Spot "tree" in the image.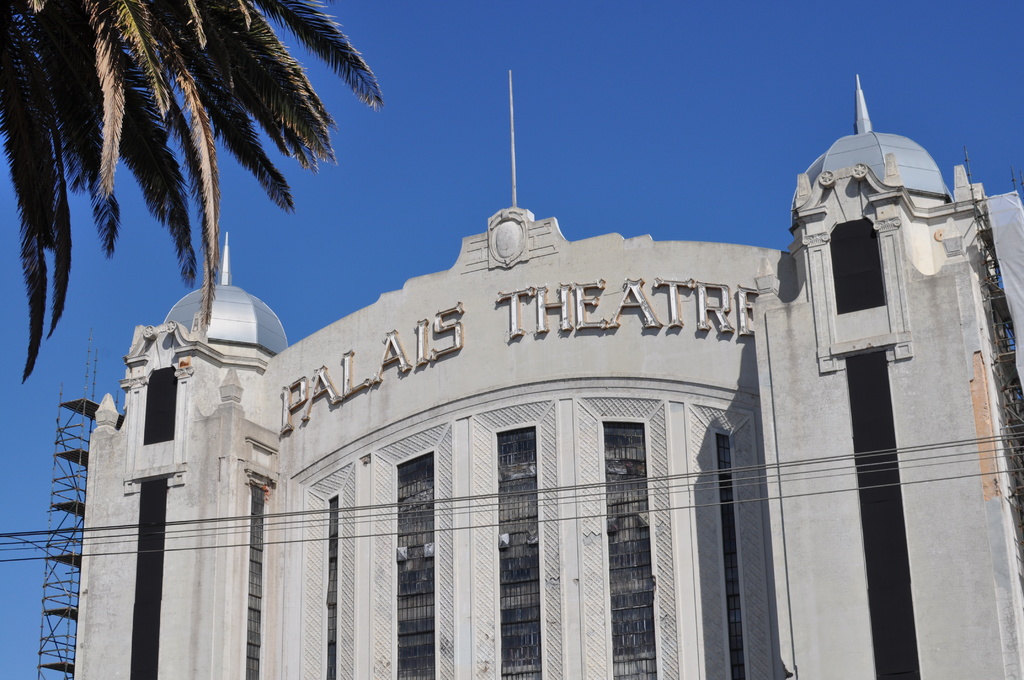
"tree" found at [18, 3, 358, 407].
